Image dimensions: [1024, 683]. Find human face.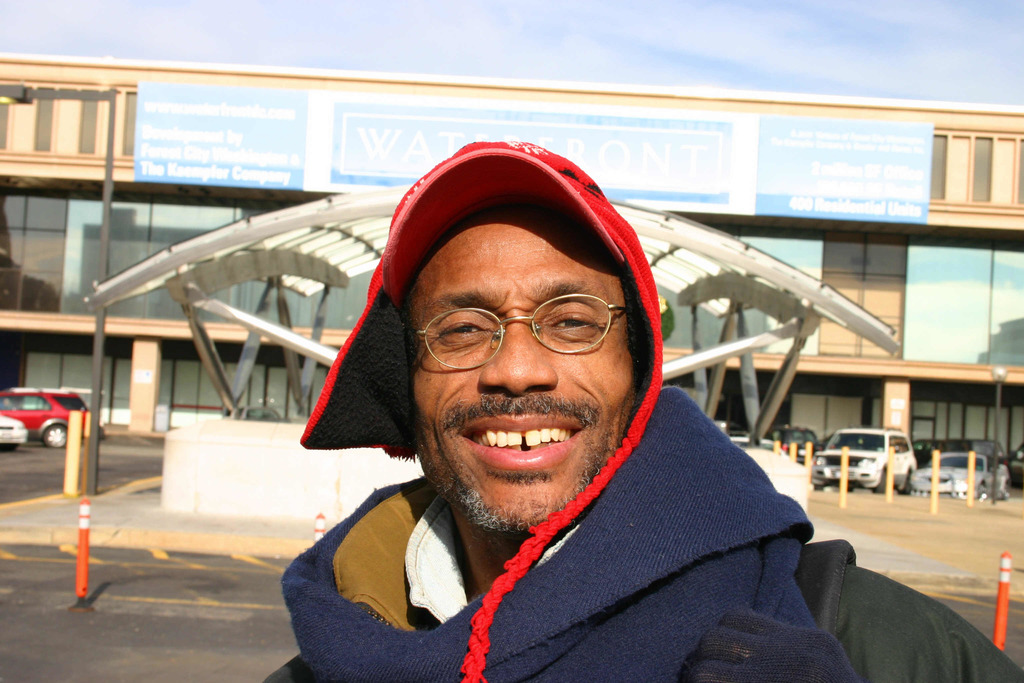
l=401, t=208, r=640, b=531.
